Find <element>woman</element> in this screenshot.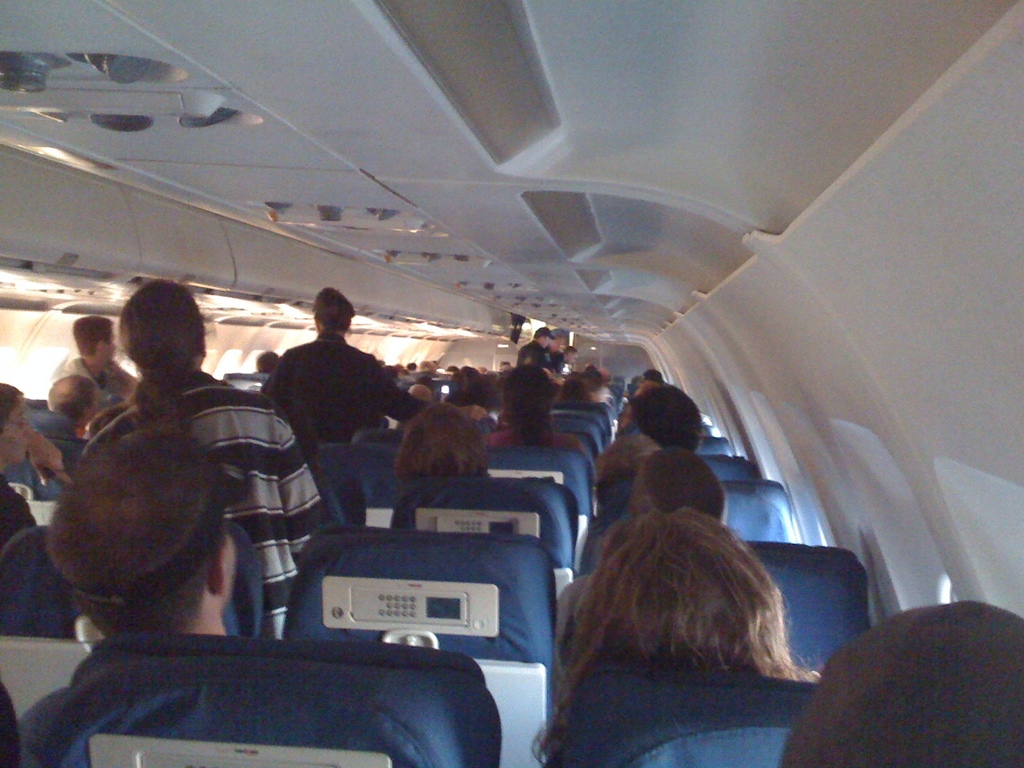
The bounding box for <element>woman</element> is locate(84, 276, 342, 640).
